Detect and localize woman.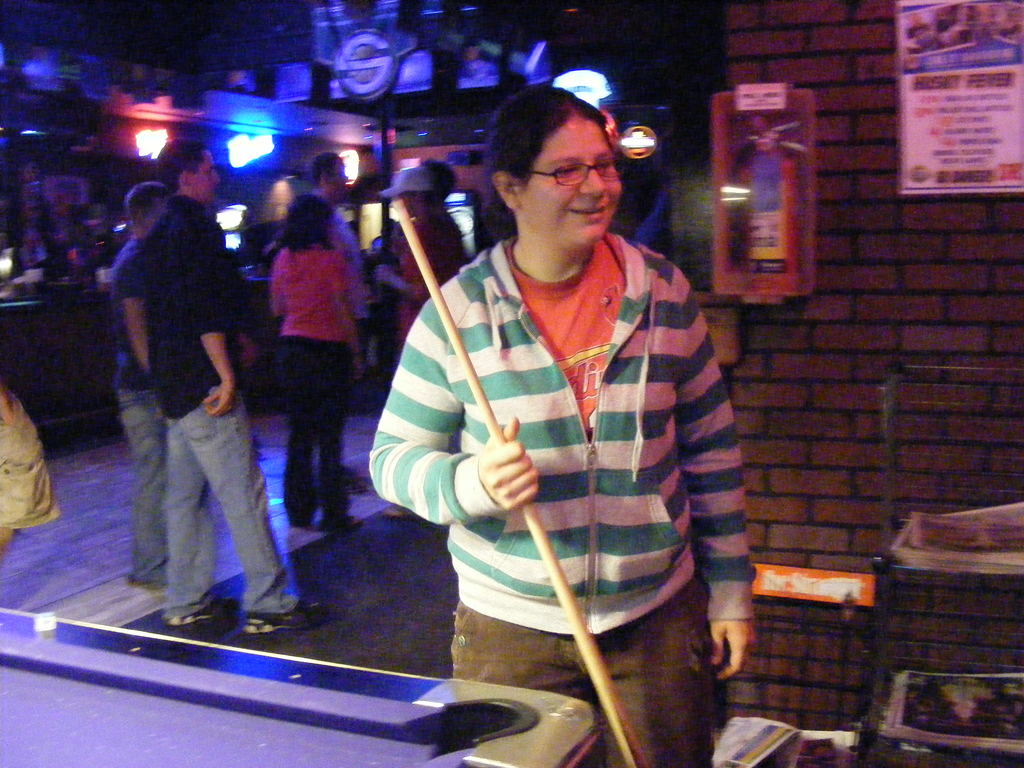
Localized at 271, 190, 369, 541.
